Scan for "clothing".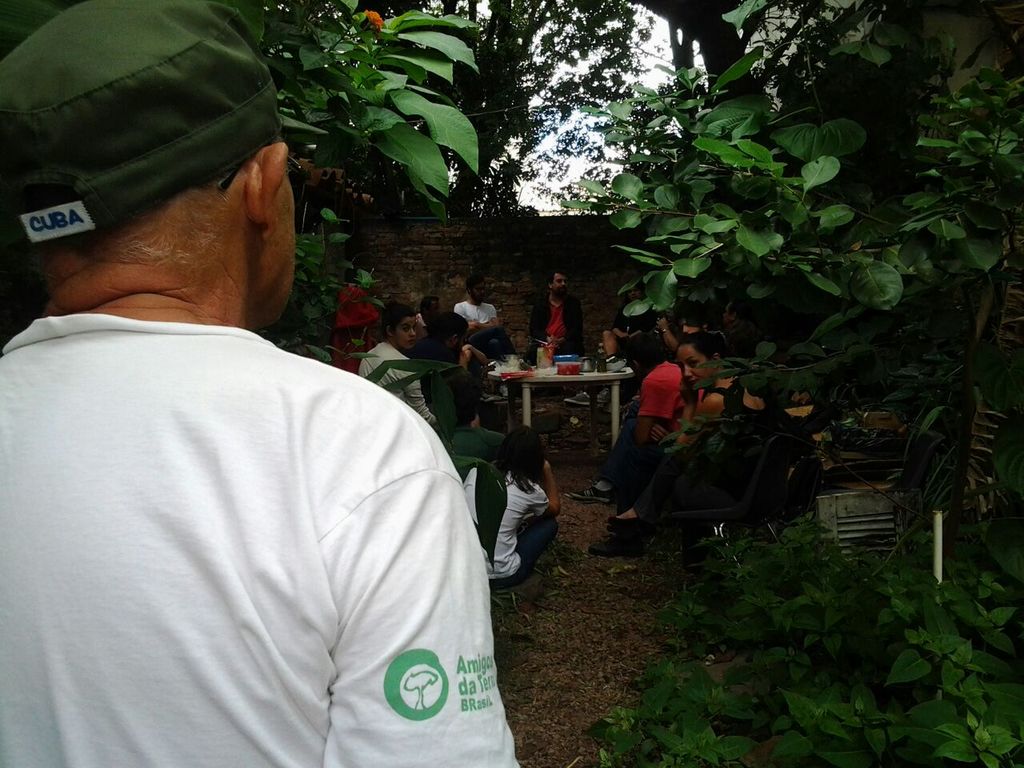
Scan result: box(467, 459, 558, 583).
